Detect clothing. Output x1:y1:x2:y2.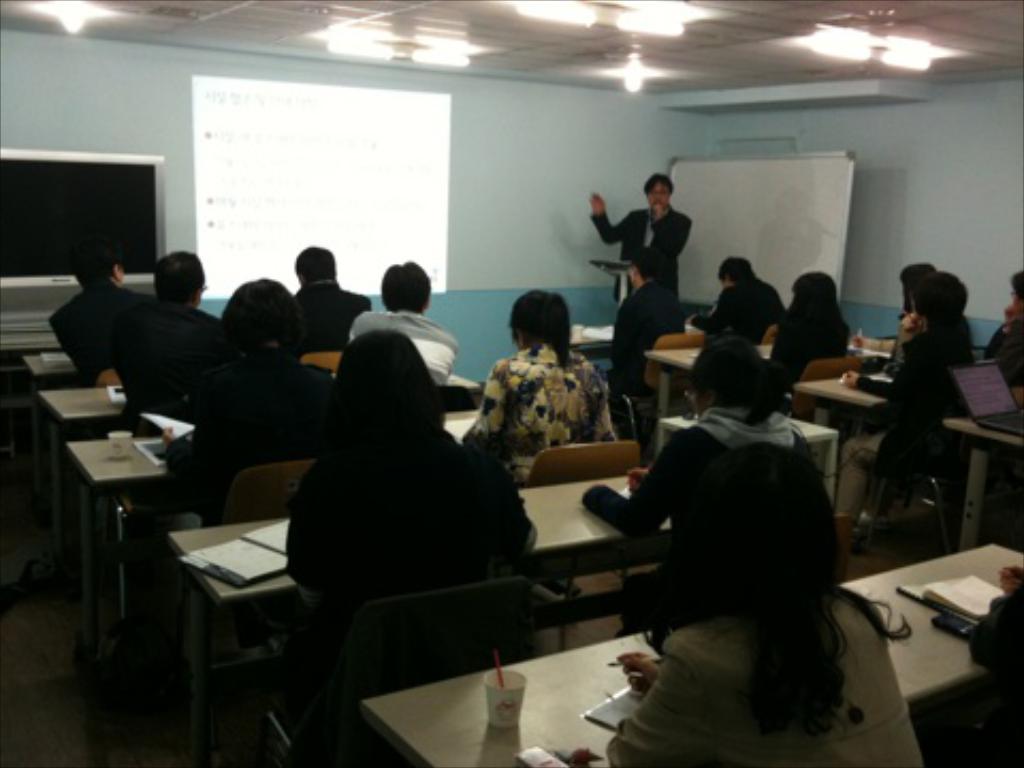
341:303:457:390.
